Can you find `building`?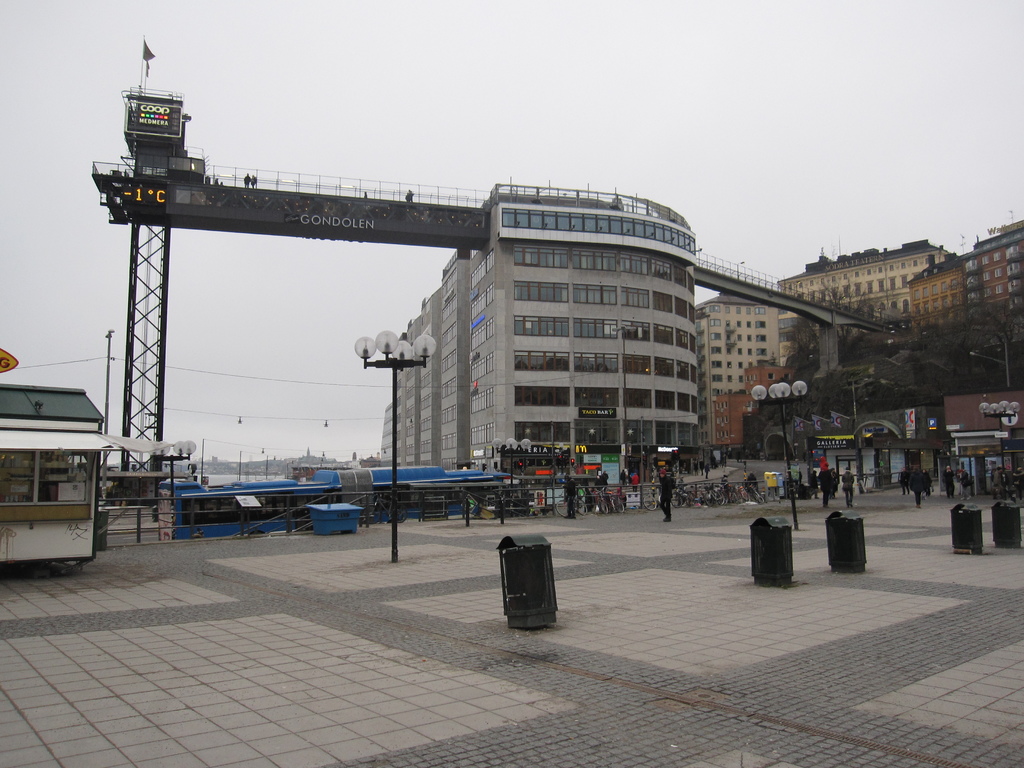
Yes, bounding box: [694,290,810,458].
